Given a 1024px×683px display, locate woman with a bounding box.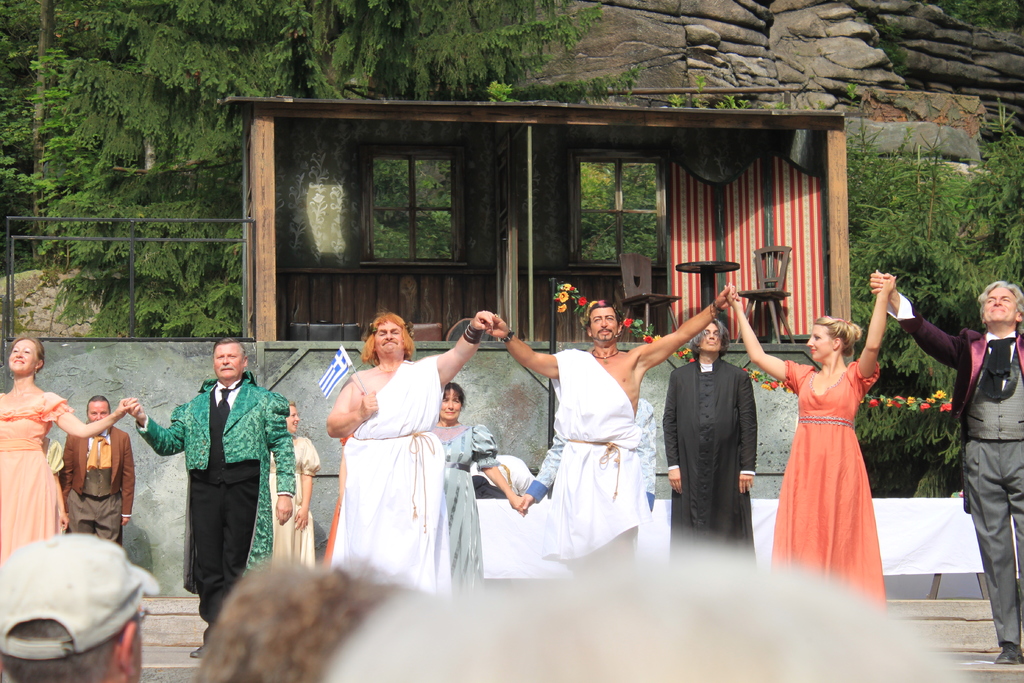
Located: {"x1": 429, "y1": 381, "x2": 527, "y2": 604}.
